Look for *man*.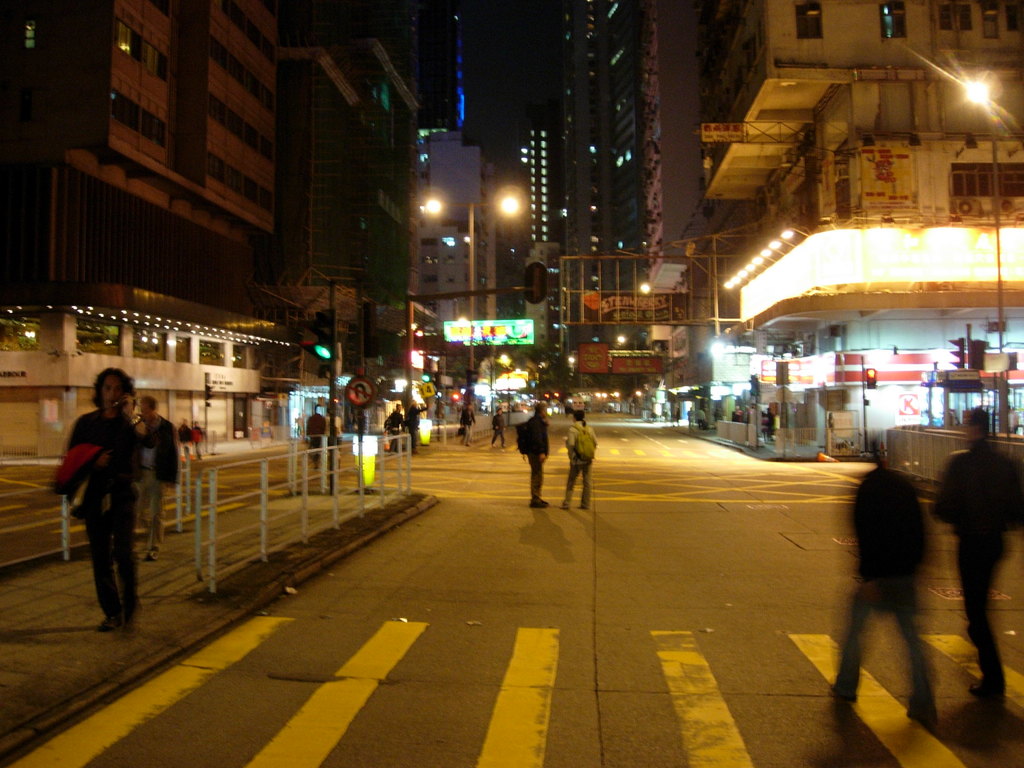
Found: detection(932, 404, 1023, 712).
